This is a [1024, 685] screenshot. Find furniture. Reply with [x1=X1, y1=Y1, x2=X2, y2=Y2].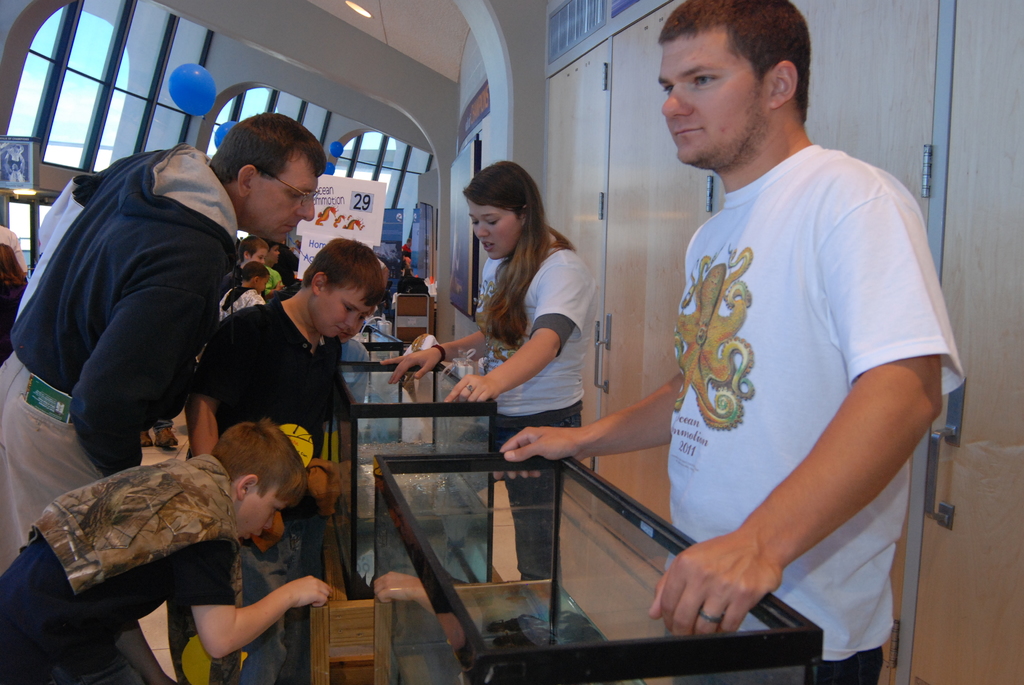
[x1=326, y1=359, x2=499, y2=599].
